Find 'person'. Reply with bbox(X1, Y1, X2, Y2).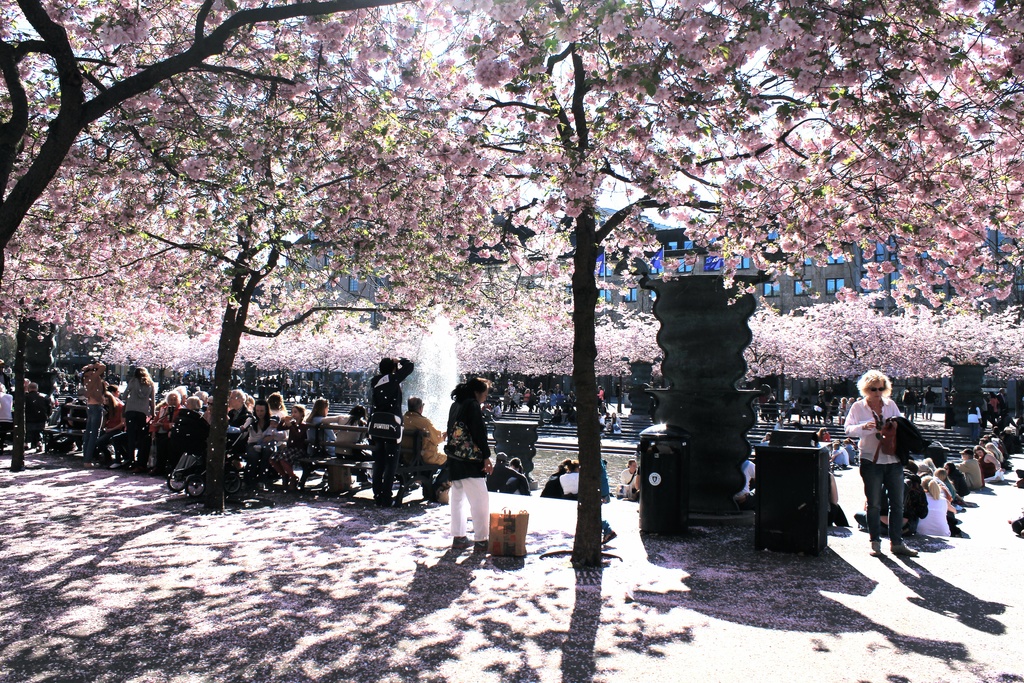
bbox(403, 382, 441, 502).
